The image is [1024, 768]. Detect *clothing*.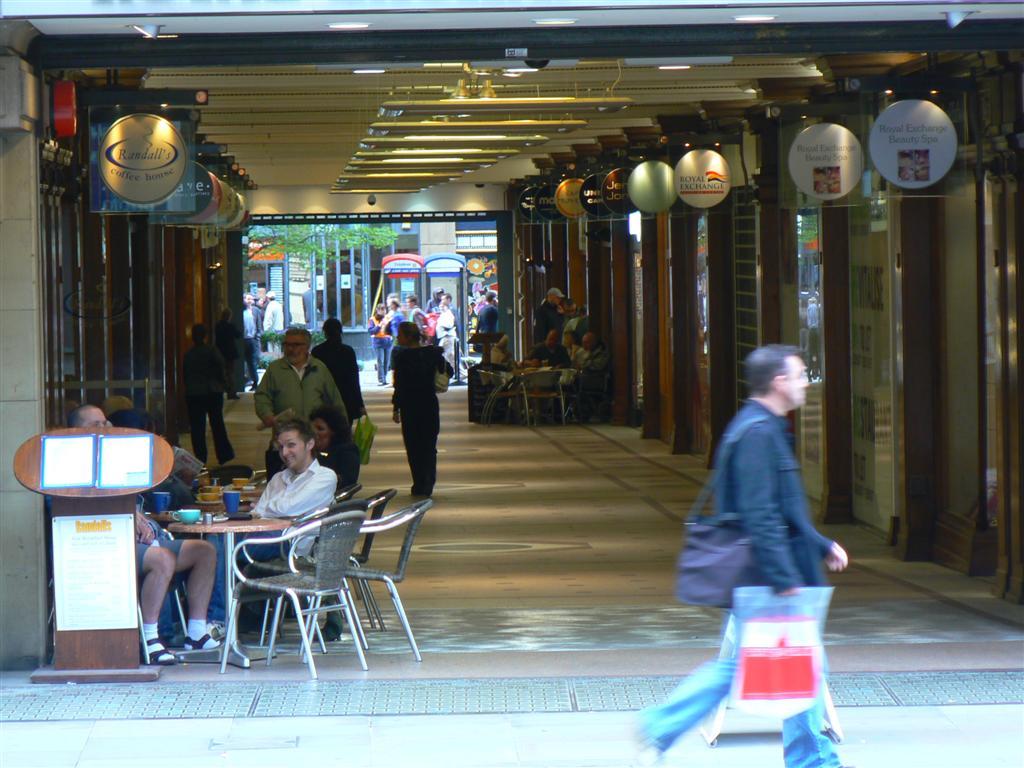
Detection: (638, 399, 843, 767).
